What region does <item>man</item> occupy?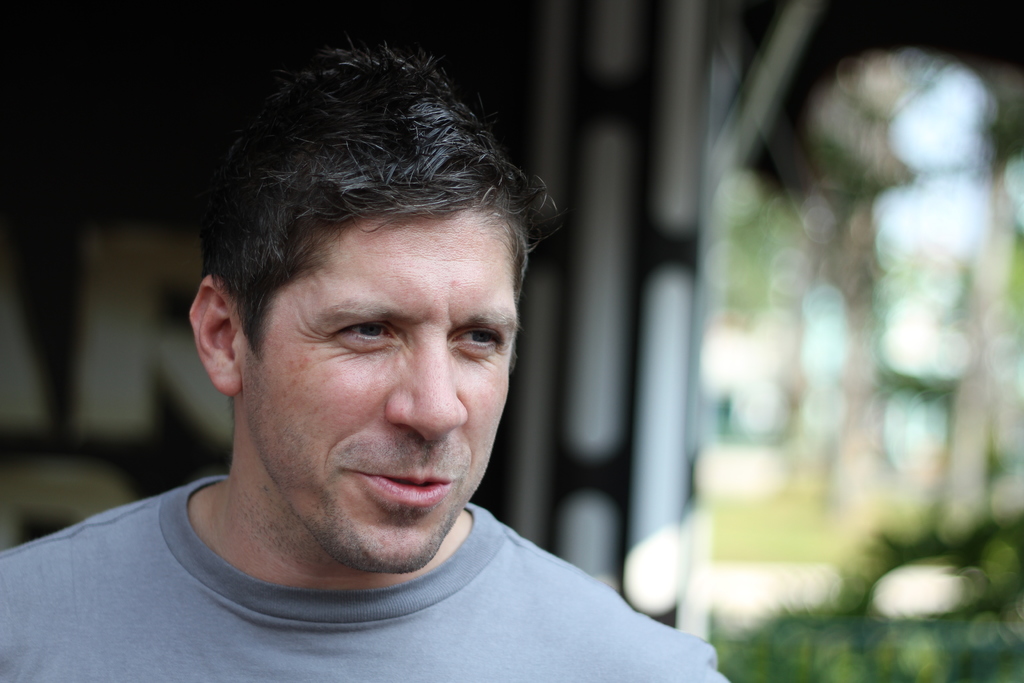
box=[81, 51, 700, 667].
